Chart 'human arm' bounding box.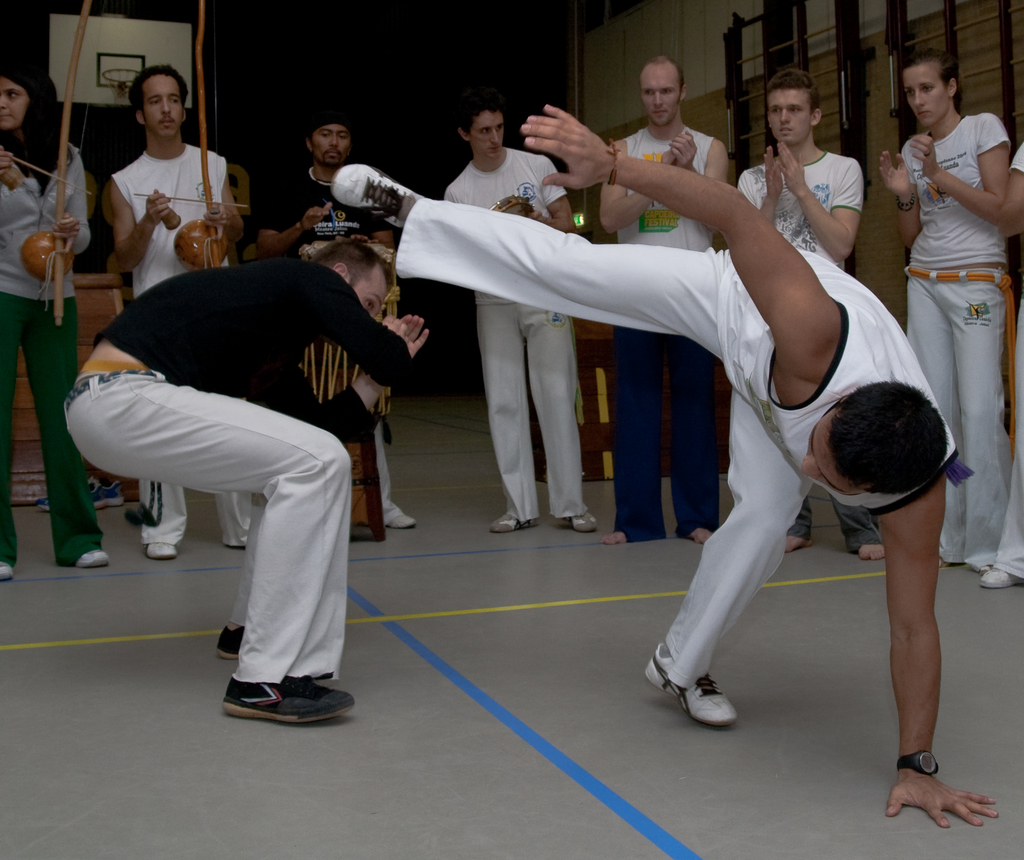
Charted: bbox(309, 263, 417, 387).
